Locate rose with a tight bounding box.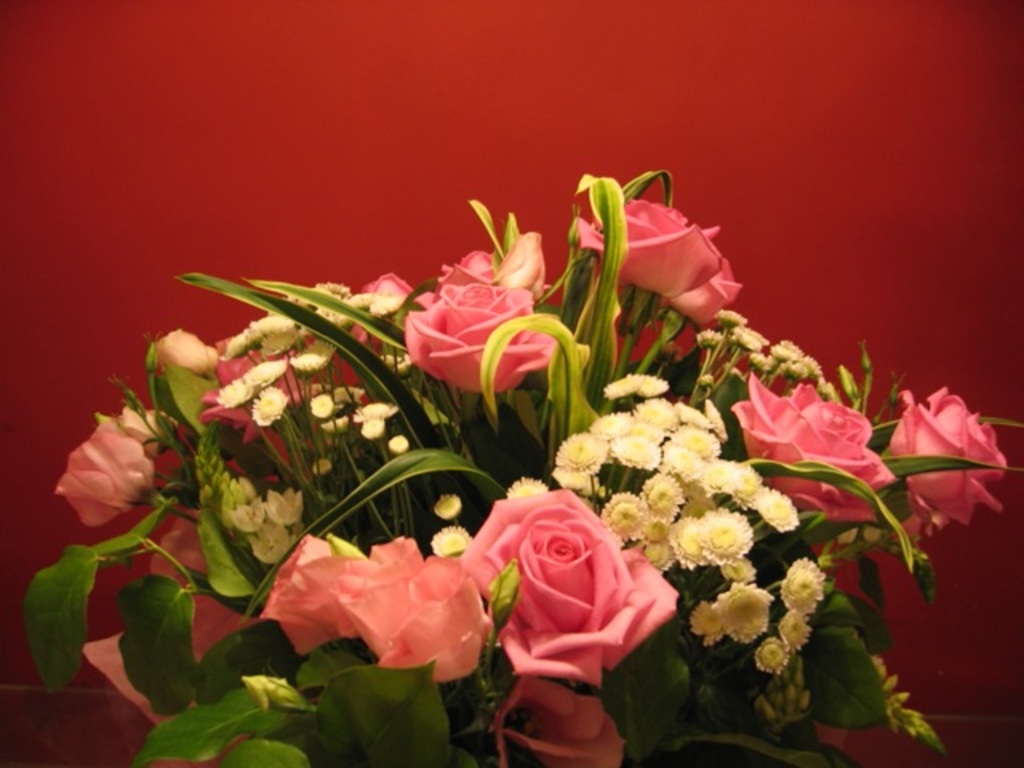
box(403, 282, 557, 395).
